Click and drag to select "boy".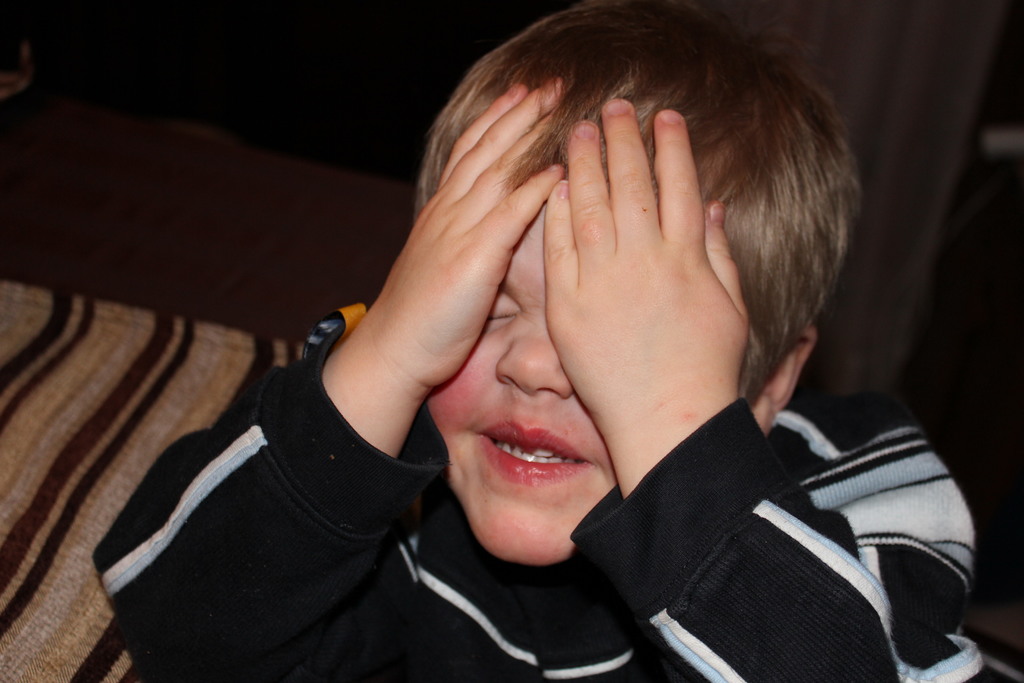
Selection: bbox(94, 4, 981, 679).
